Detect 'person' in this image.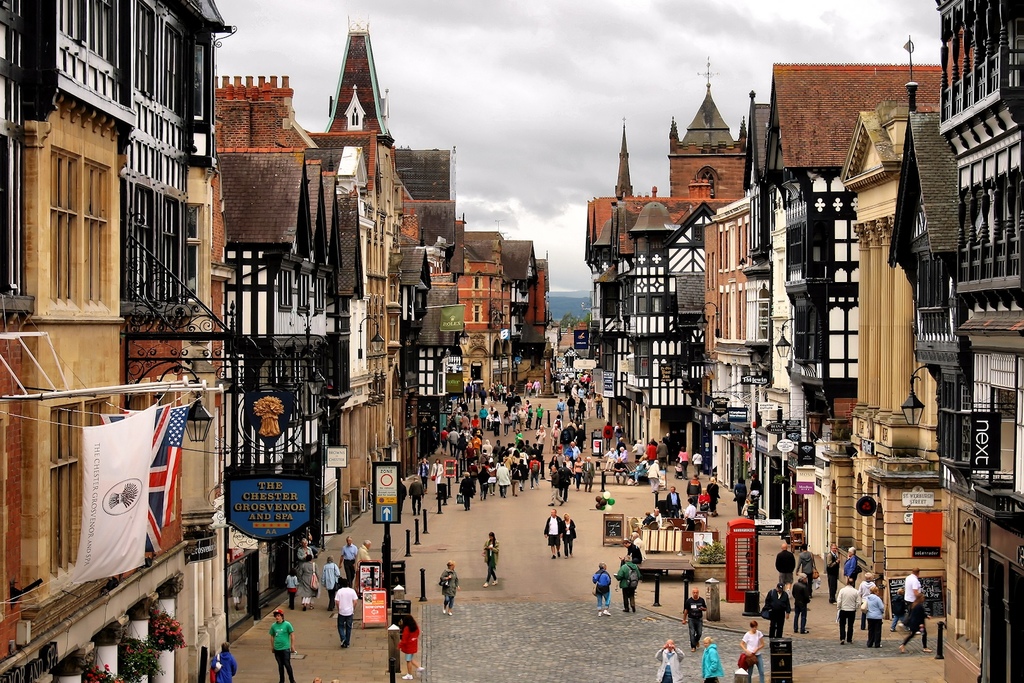
Detection: left=861, top=585, right=886, bottom=648.
